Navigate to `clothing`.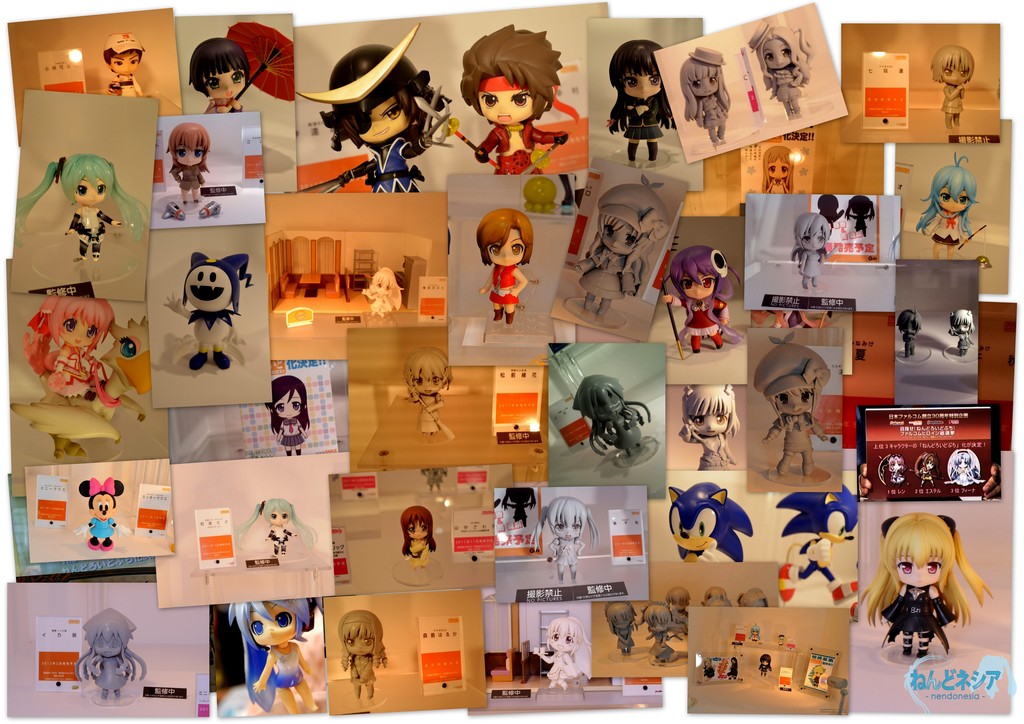
Navigation target: bbox=(89, 520, 115, 538).
